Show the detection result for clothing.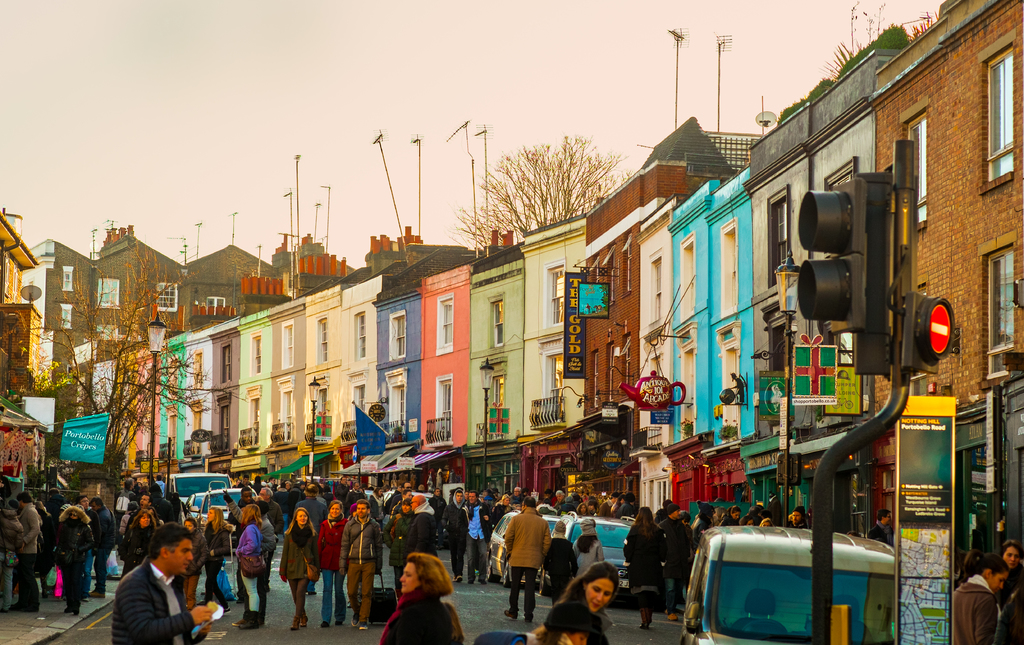
rect(950, 576, 998, 644).
